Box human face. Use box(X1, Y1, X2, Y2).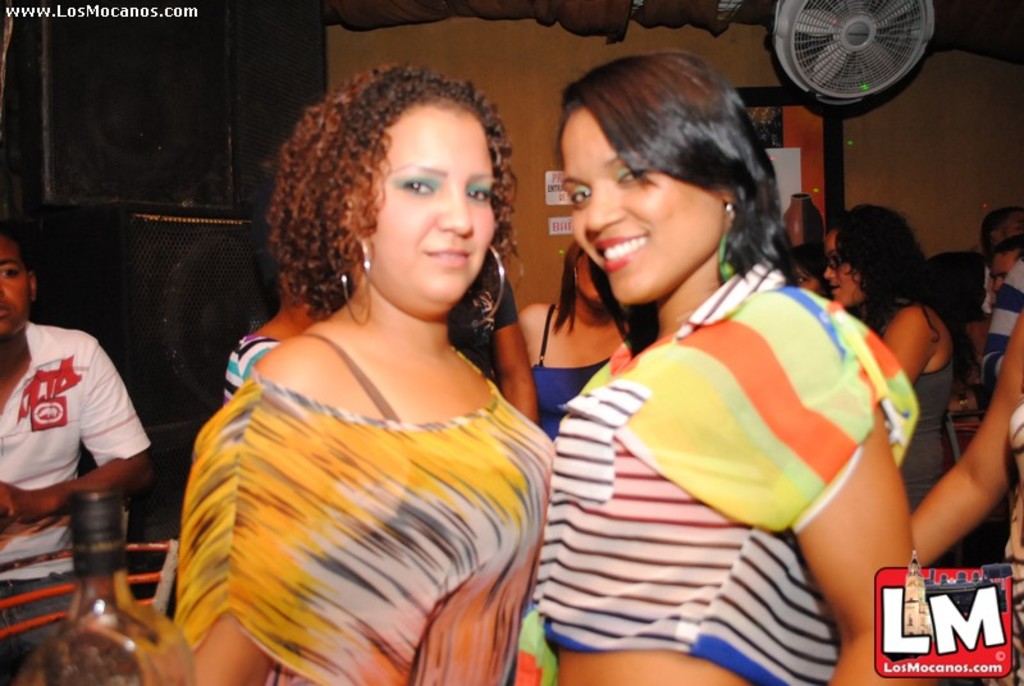
box(0, 233, 42, 329).
